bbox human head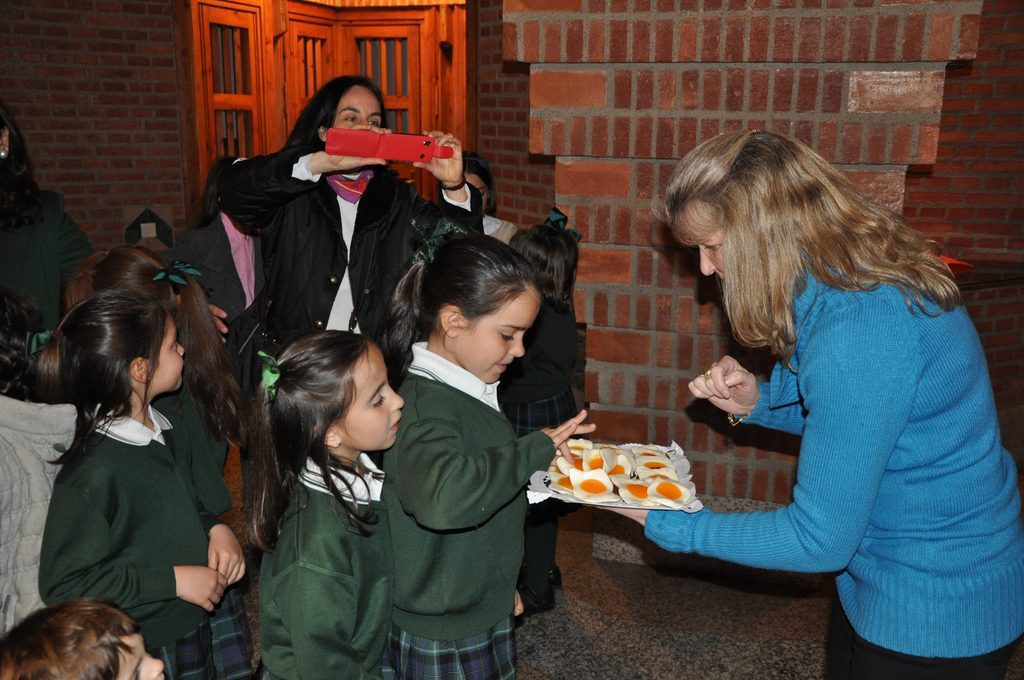
<region>417, 225, 546, 385</region>
